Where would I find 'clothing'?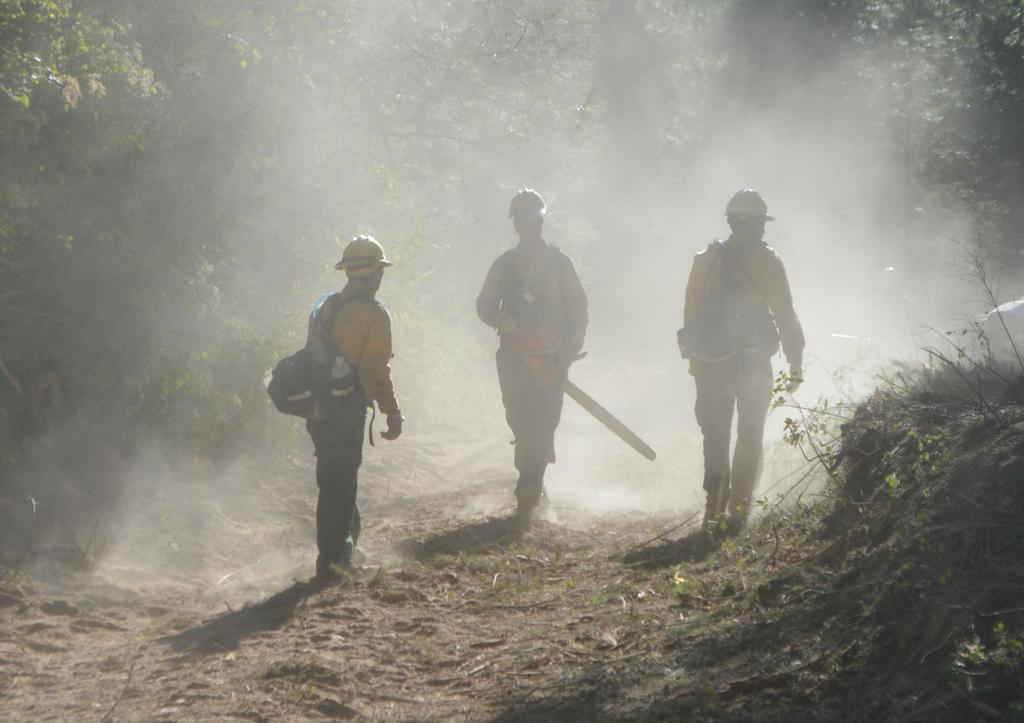
At x1=306 y1=277 x2=399 y2=554.
